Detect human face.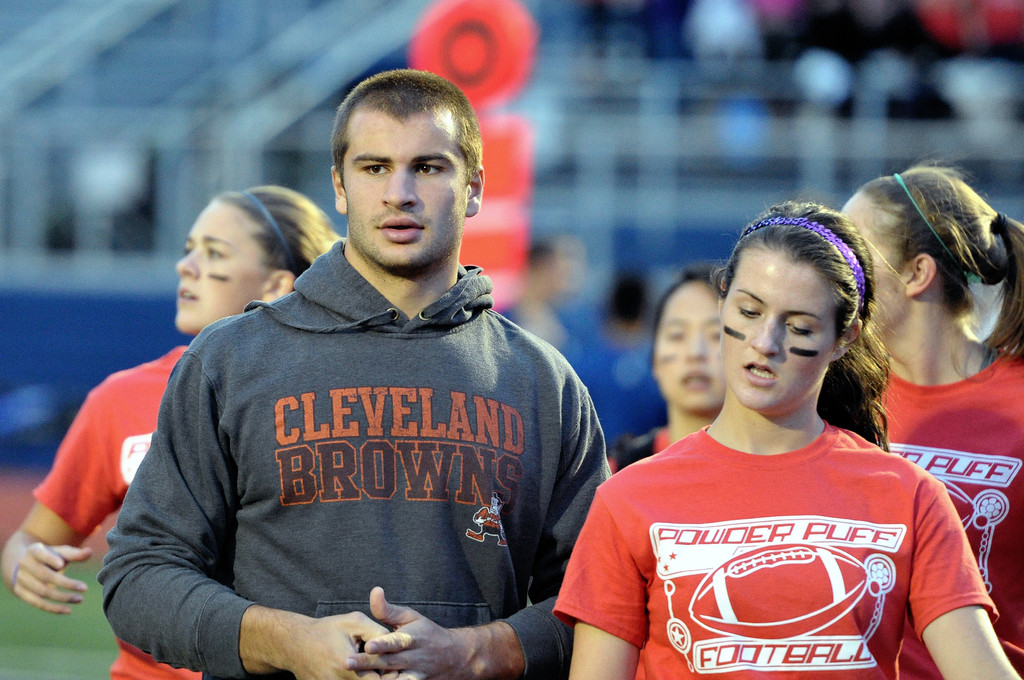
Detected at locate(344, 115, 462, 265).
